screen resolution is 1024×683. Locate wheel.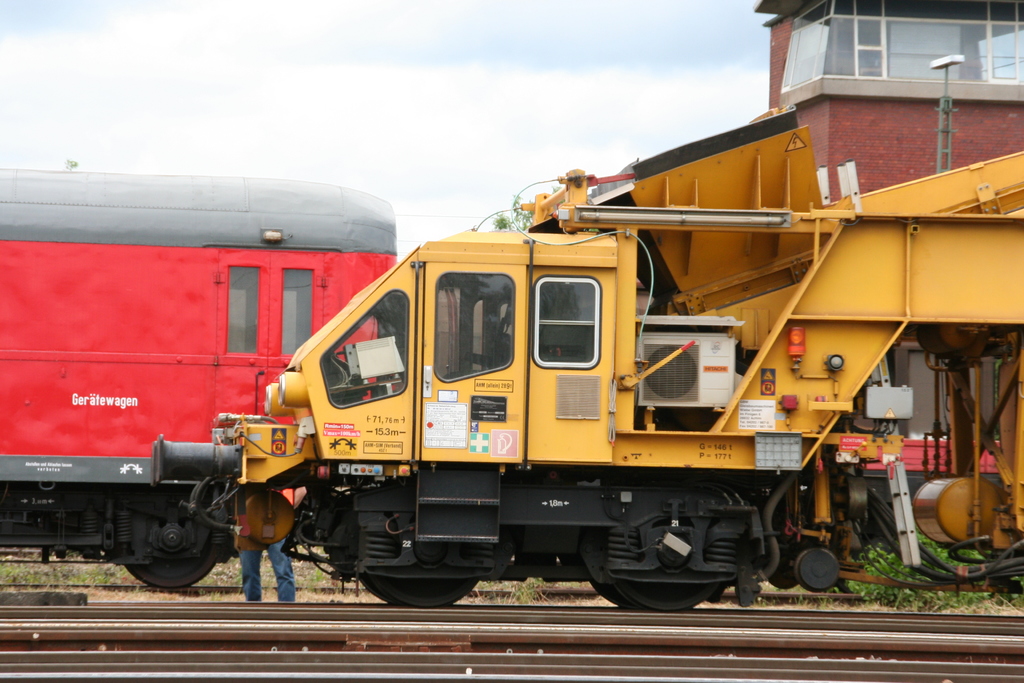
x1=595, y1=575, x2=721, y2=614.
